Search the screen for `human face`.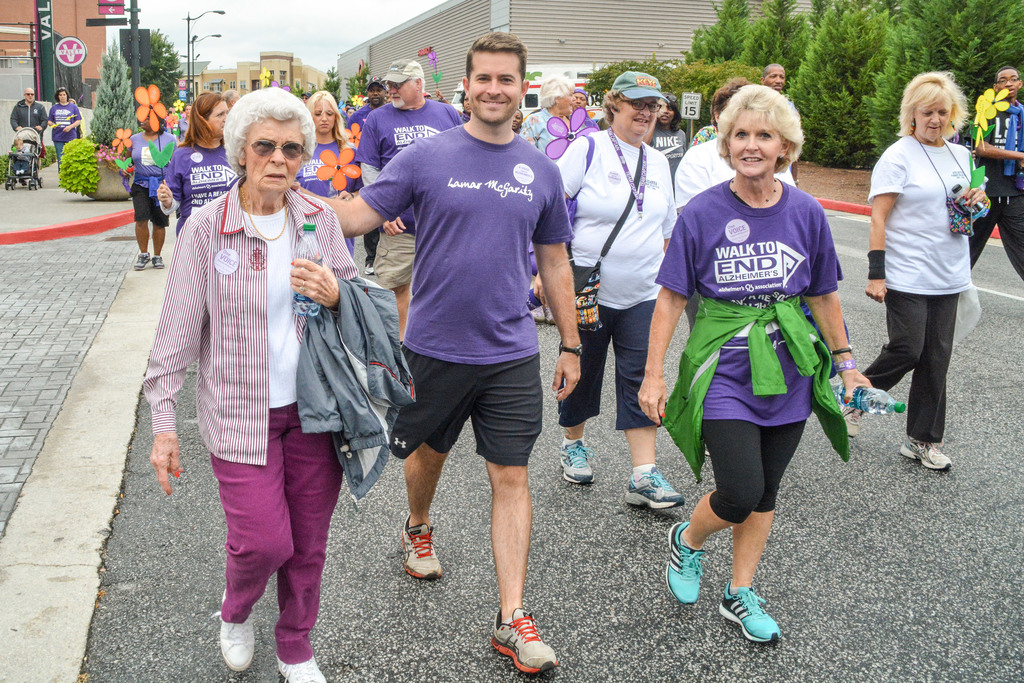
Found at 243 115 310 194.
